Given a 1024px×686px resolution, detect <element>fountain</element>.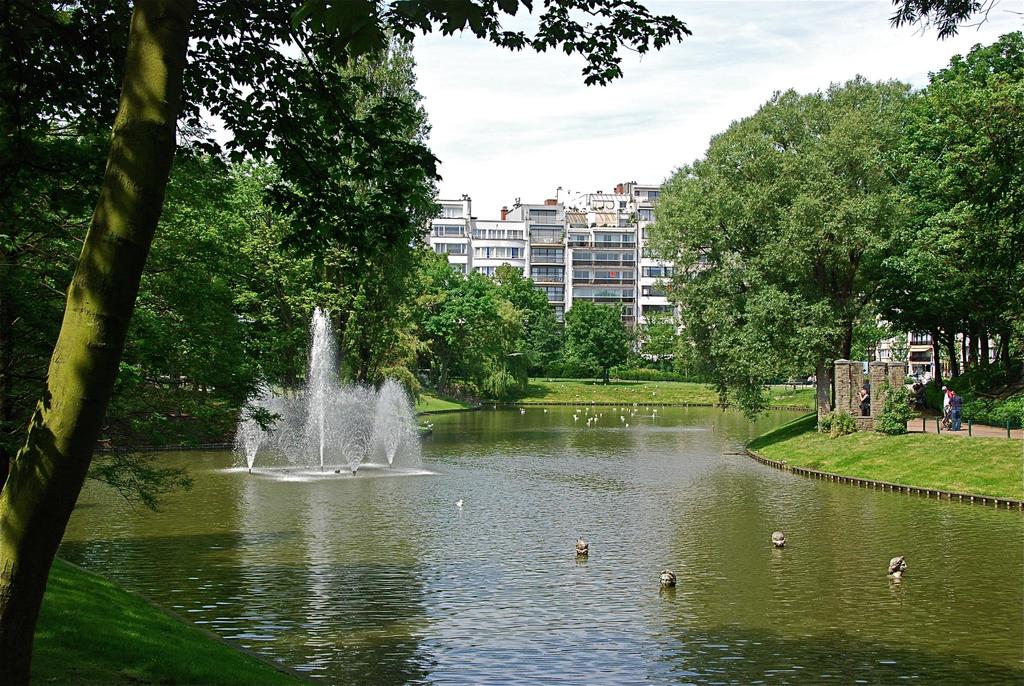
locate(211, 307, 444, 488).
